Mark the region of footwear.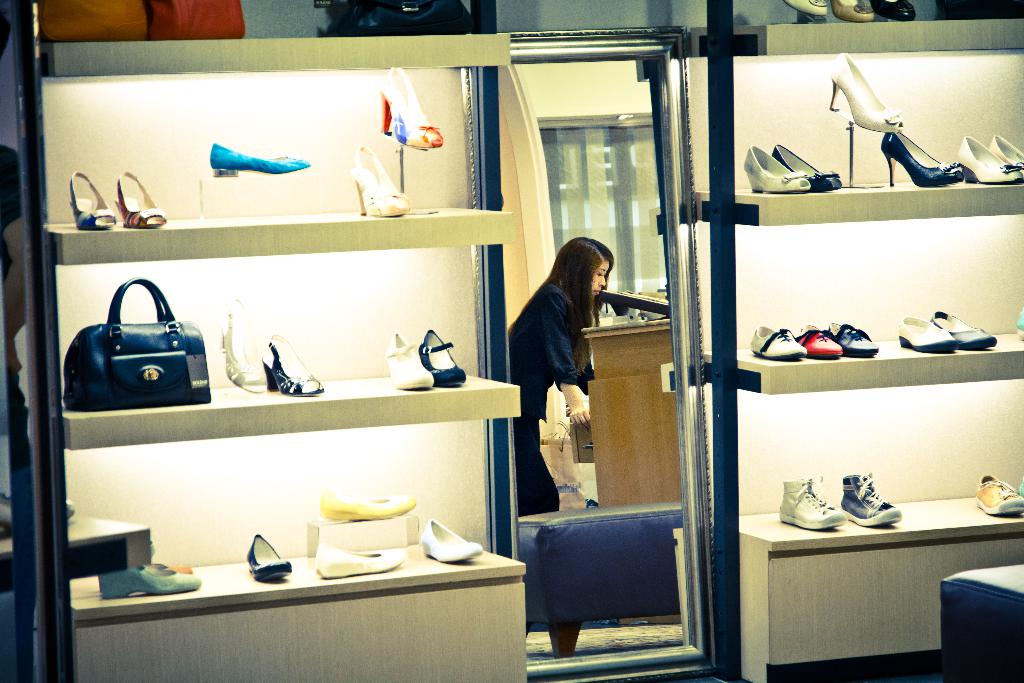
Region: bbox=[116, 172, 167, 231].
